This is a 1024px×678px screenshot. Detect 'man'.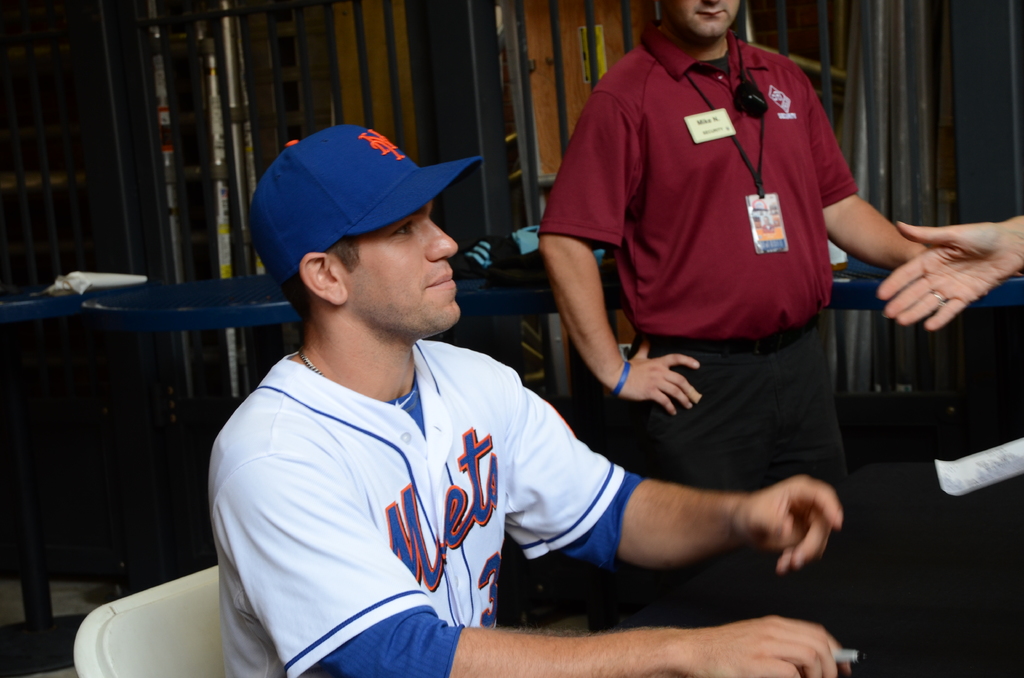
locate(532, 0, 930, 623).
